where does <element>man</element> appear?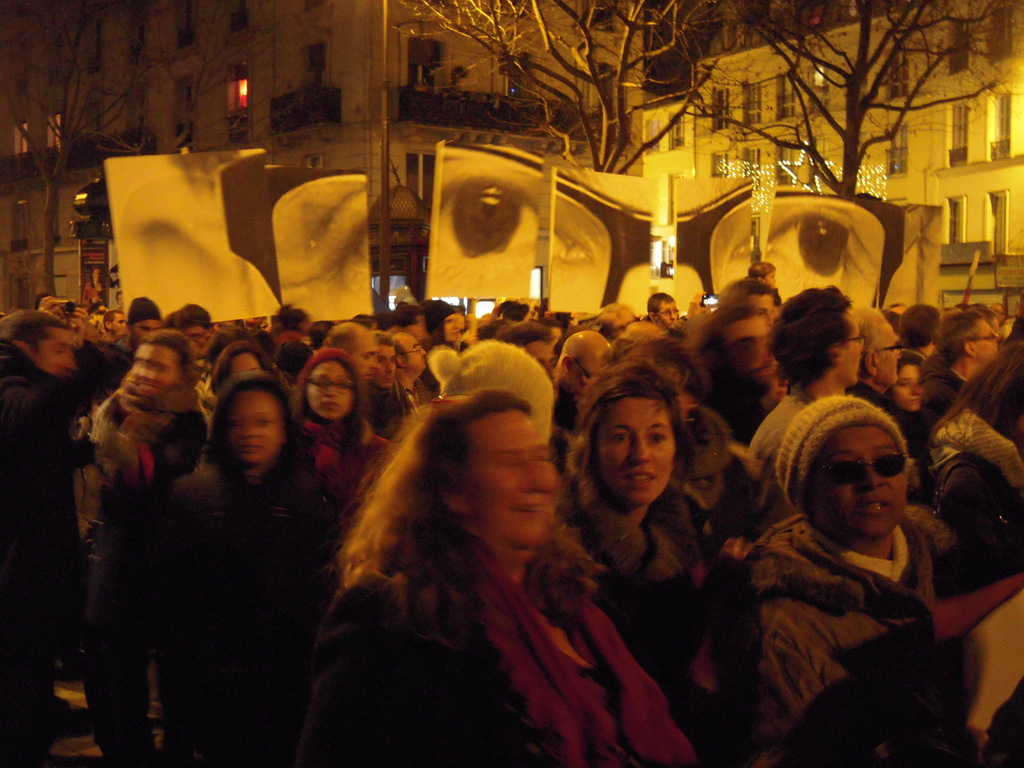
Appears at <bbox>0, 310, 98, 763</bbox>.
